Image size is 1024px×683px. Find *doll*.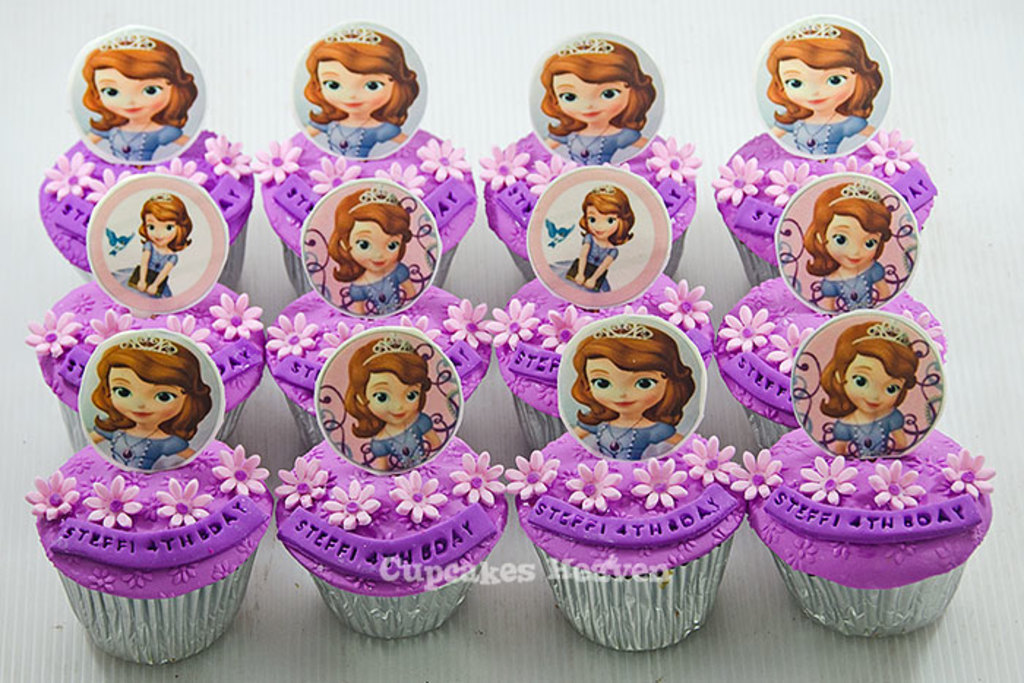
x1=805 y1=329 x2=910 y2=462.
